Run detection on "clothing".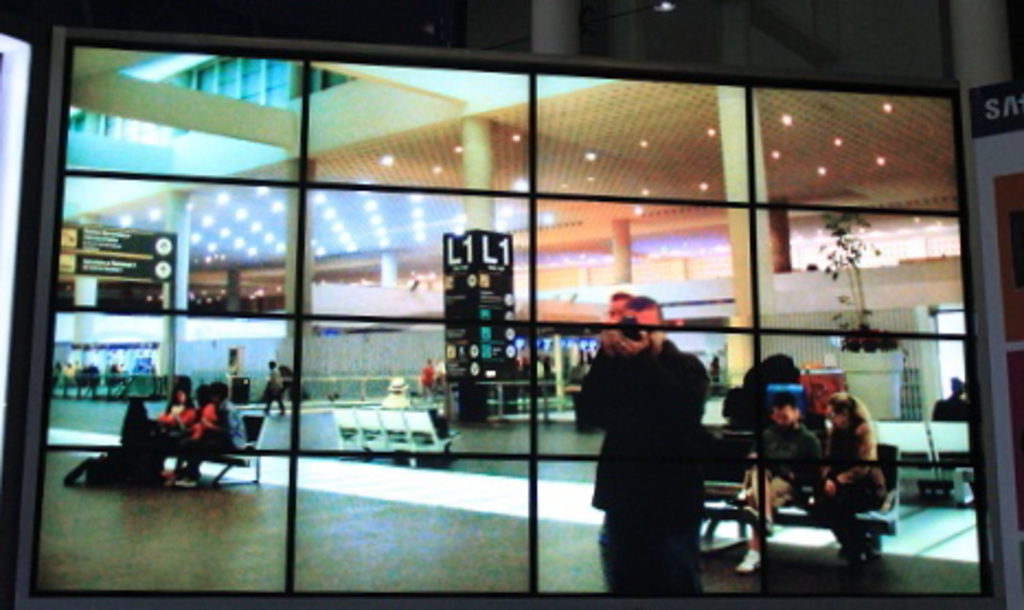
Result: select_region(752, 404, 813, 496).
